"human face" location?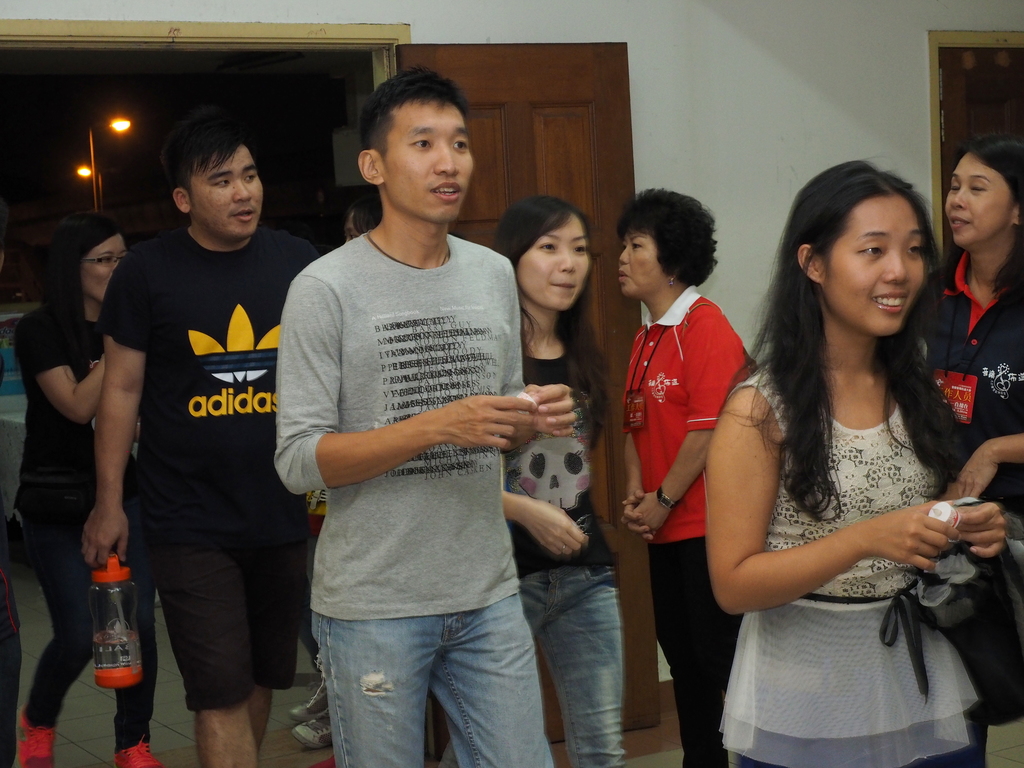
x1=617, y1=228, x2=669, y2=298
